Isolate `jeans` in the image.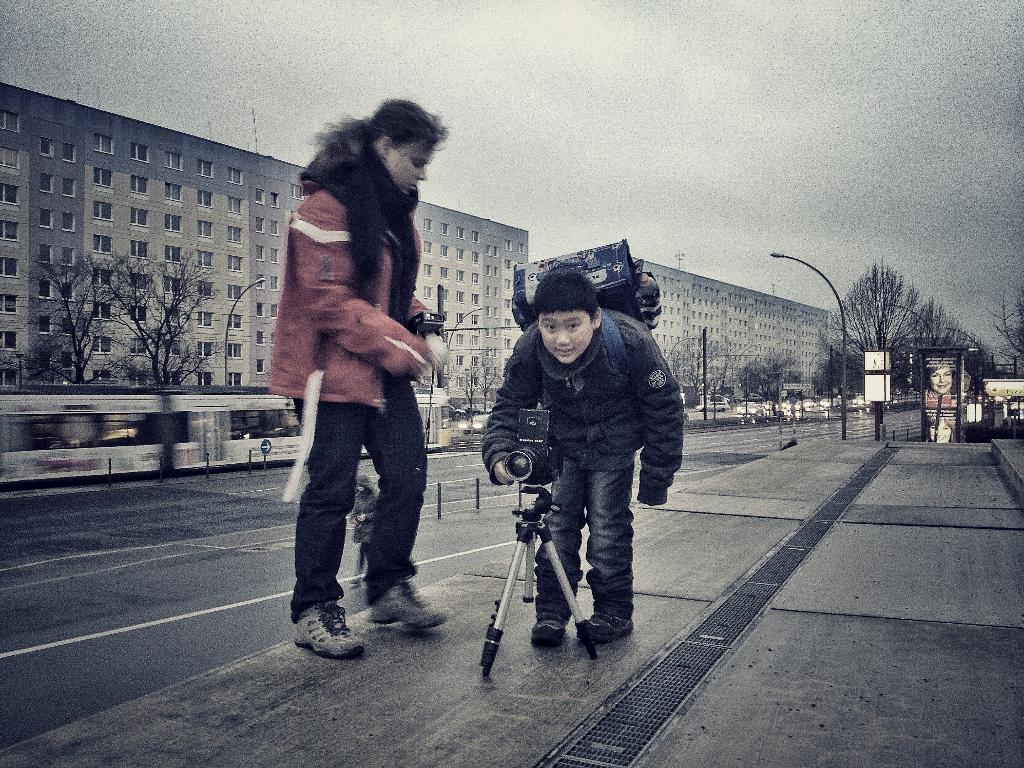
Isolated region: l=280, t=403, r=422, b=652.
